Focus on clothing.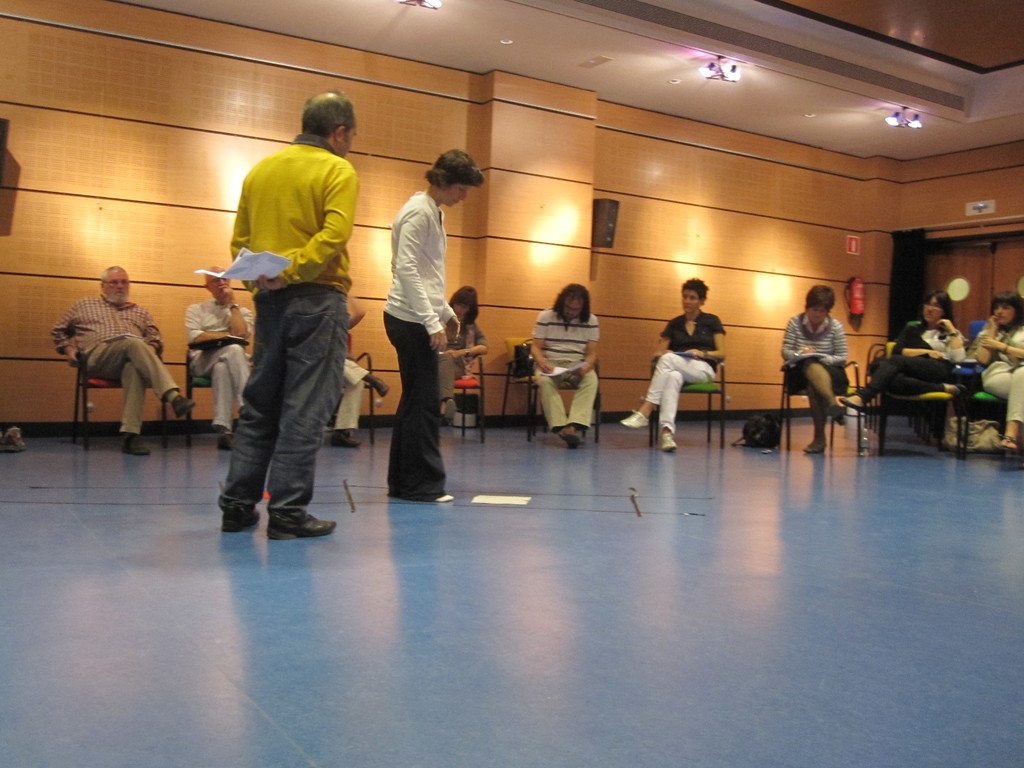
Focused at l=642, t=305, r=719, b=439.
